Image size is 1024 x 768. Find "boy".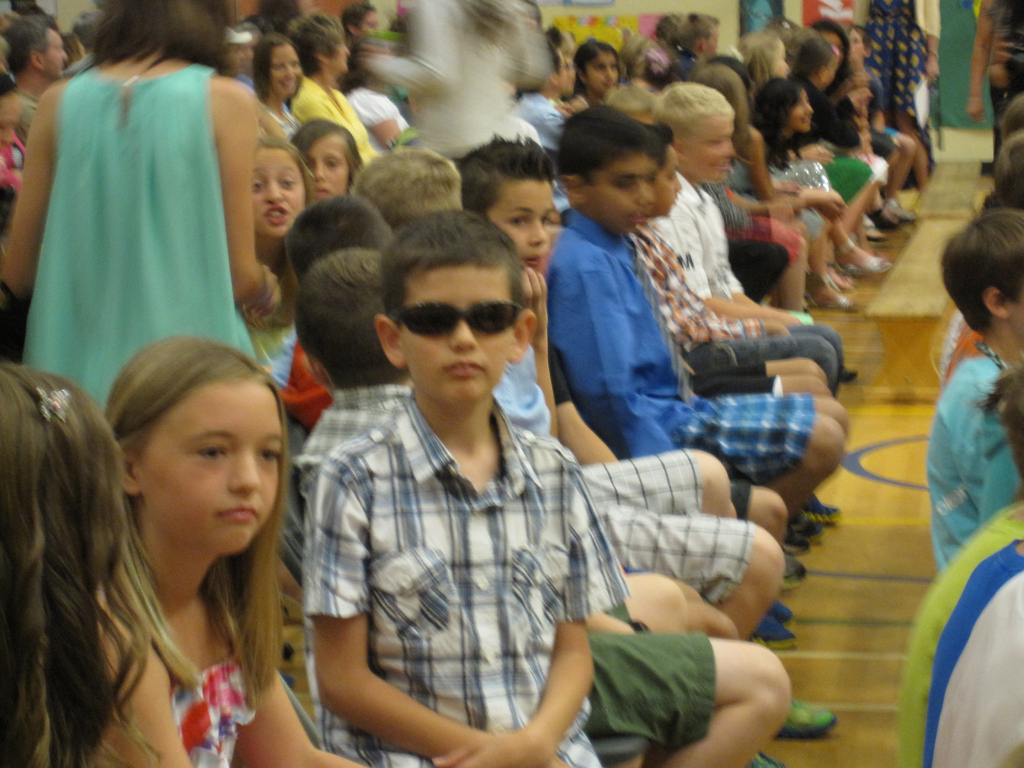
[291, 207, 641, 767].
